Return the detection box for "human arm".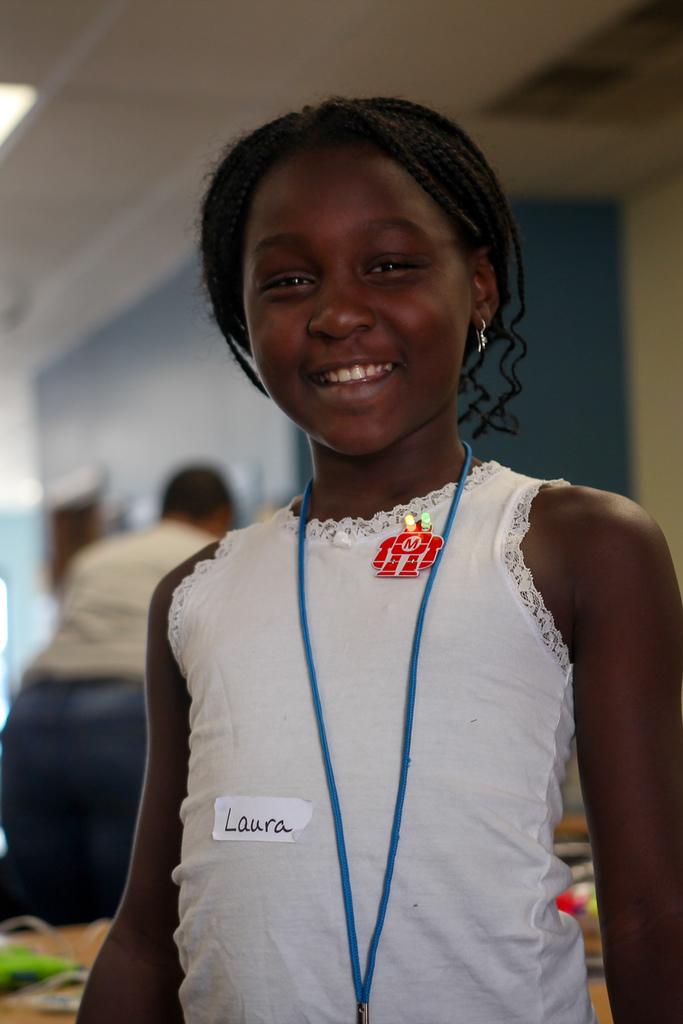
select_region(67, 529, 250, 1023).
